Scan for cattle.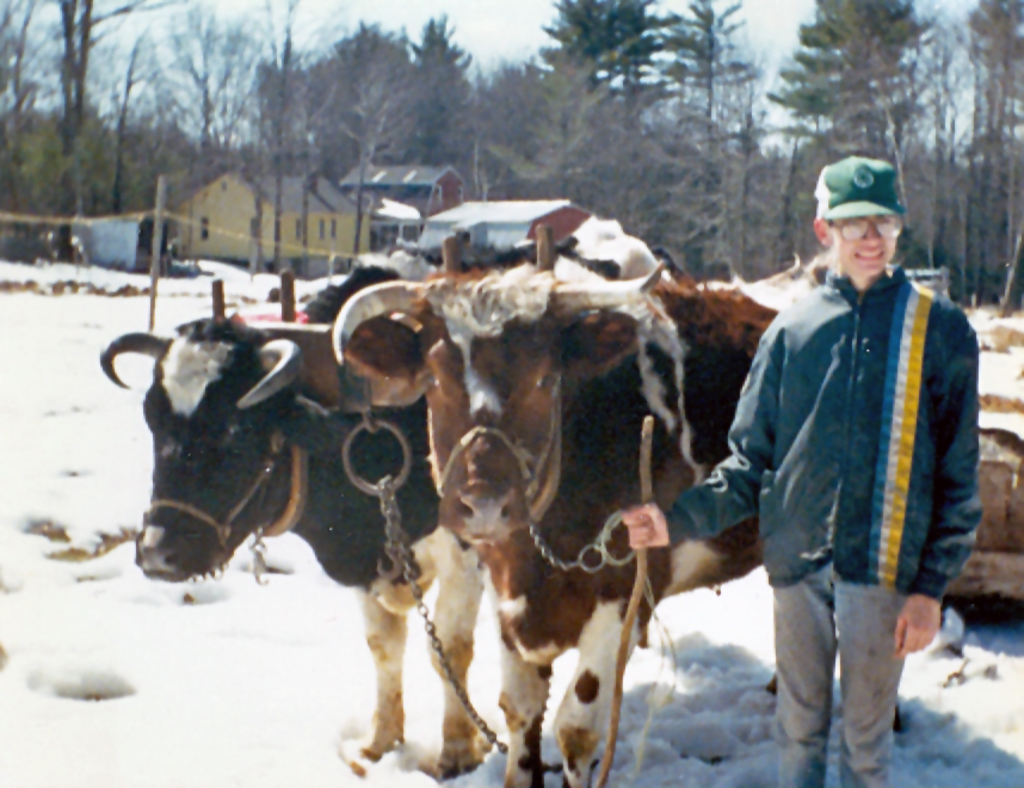
Scan result: left=107, top=298, right=476, bottom=745.
